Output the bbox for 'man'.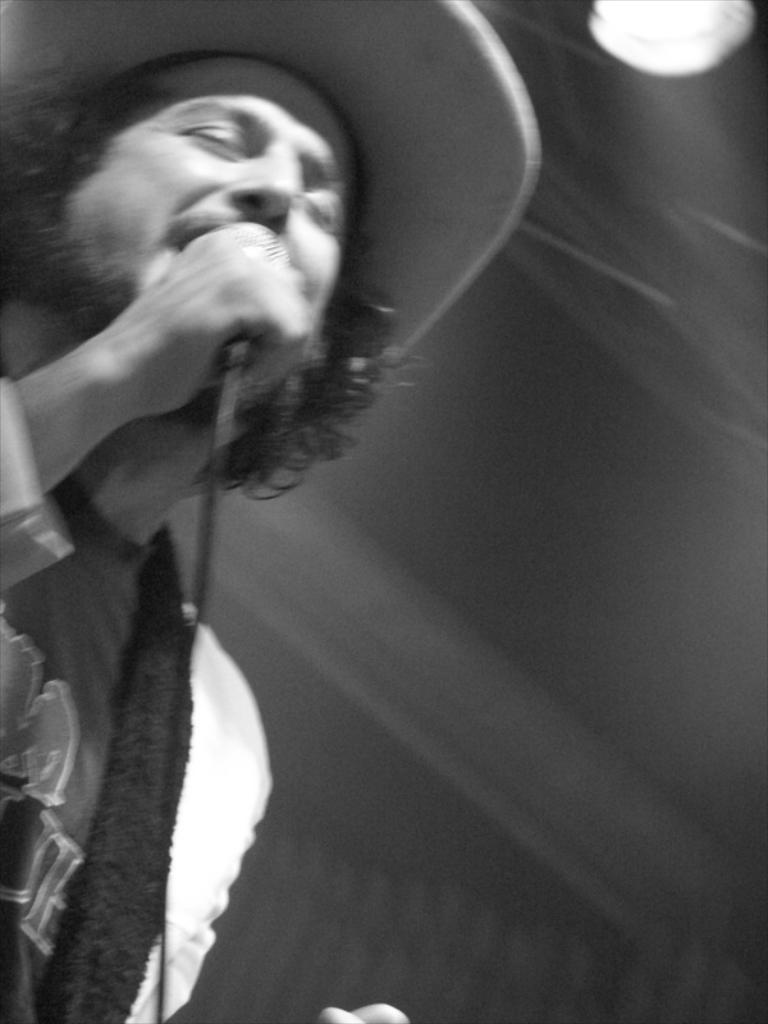
17, 15, 599, 1023.
